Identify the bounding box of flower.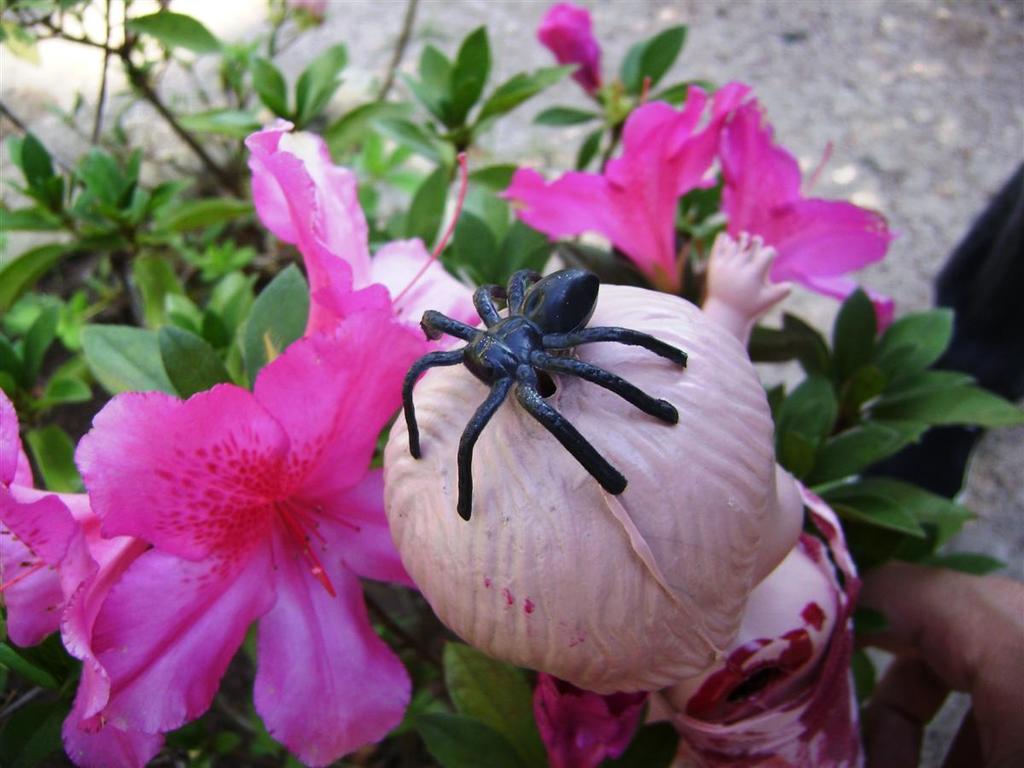
bbox(0, 389, 151, 658).
